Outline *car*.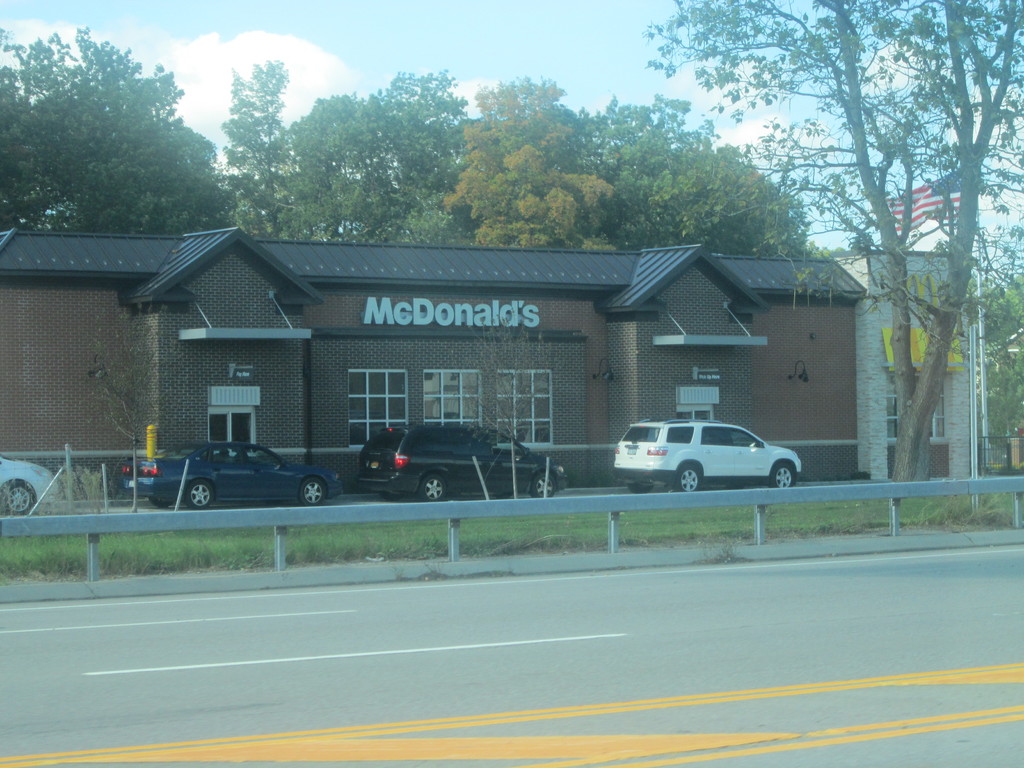
Outline: bbox=(613, 417, 803, 491).
